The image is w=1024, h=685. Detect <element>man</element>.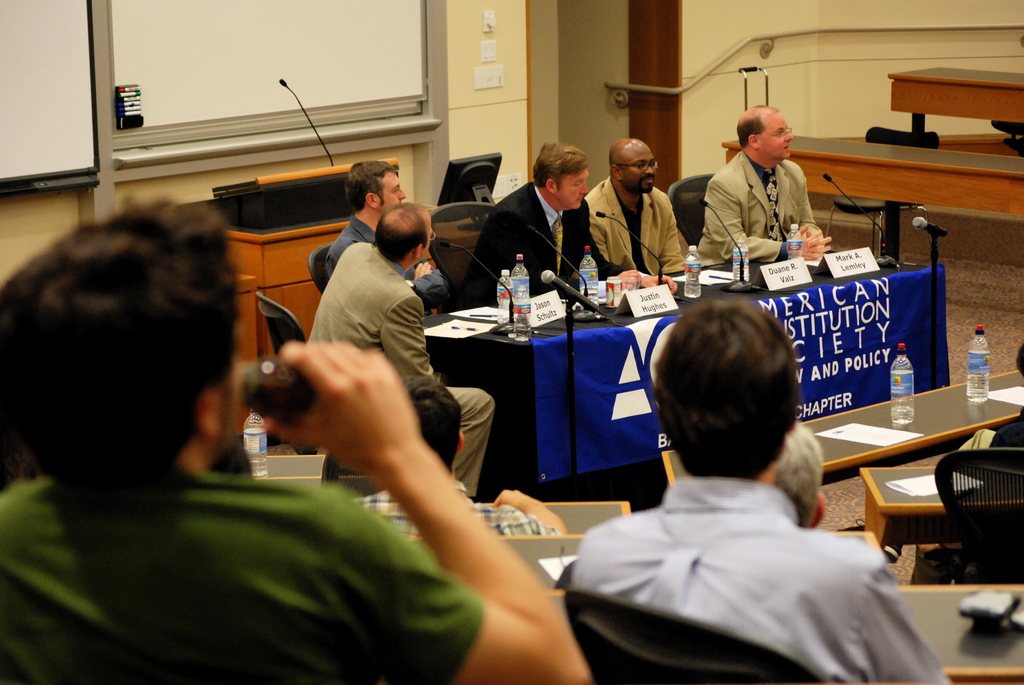
Detection: <bbox>698, 106, 834, 265</bbox>.
